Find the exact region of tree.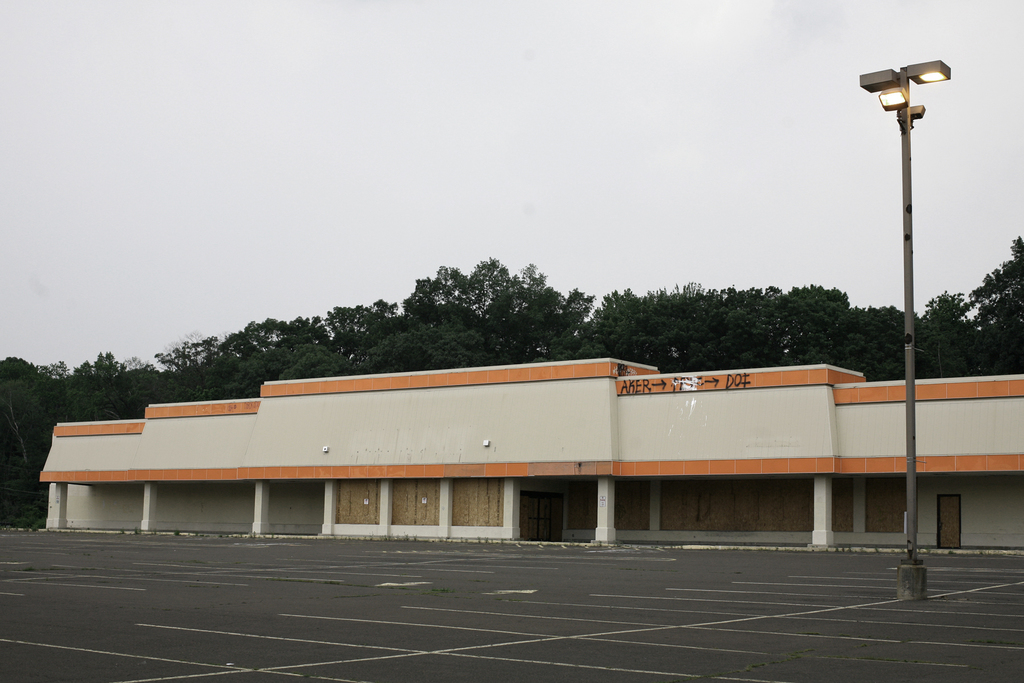
Exact region: <region>62, 368, 91, 419</region>.
